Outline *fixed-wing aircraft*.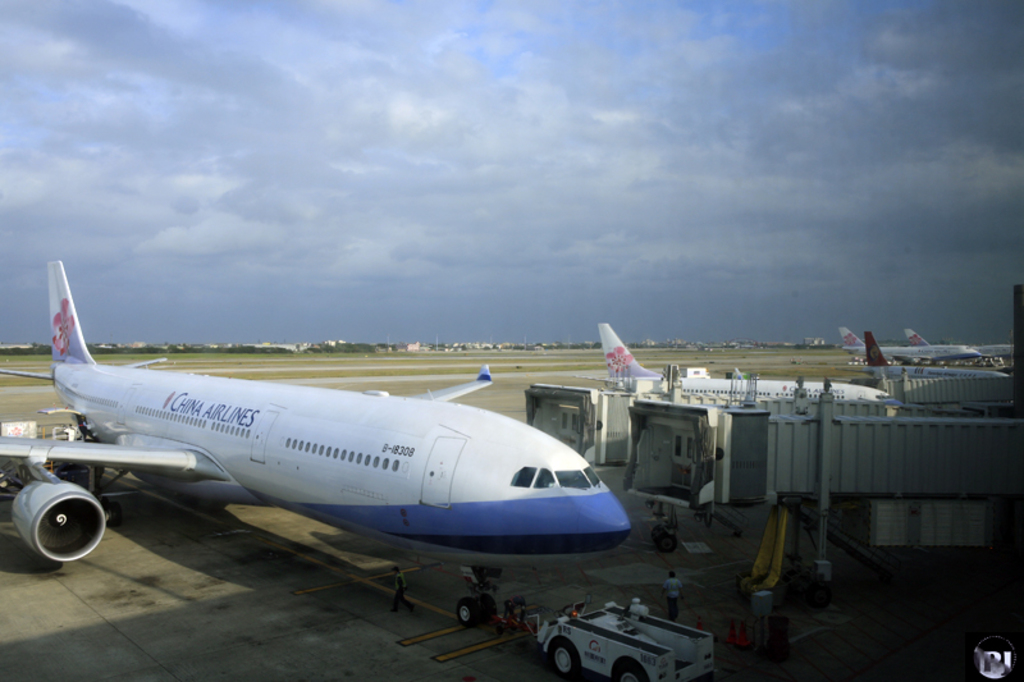
Outline: (0, 258, 631, 630).
